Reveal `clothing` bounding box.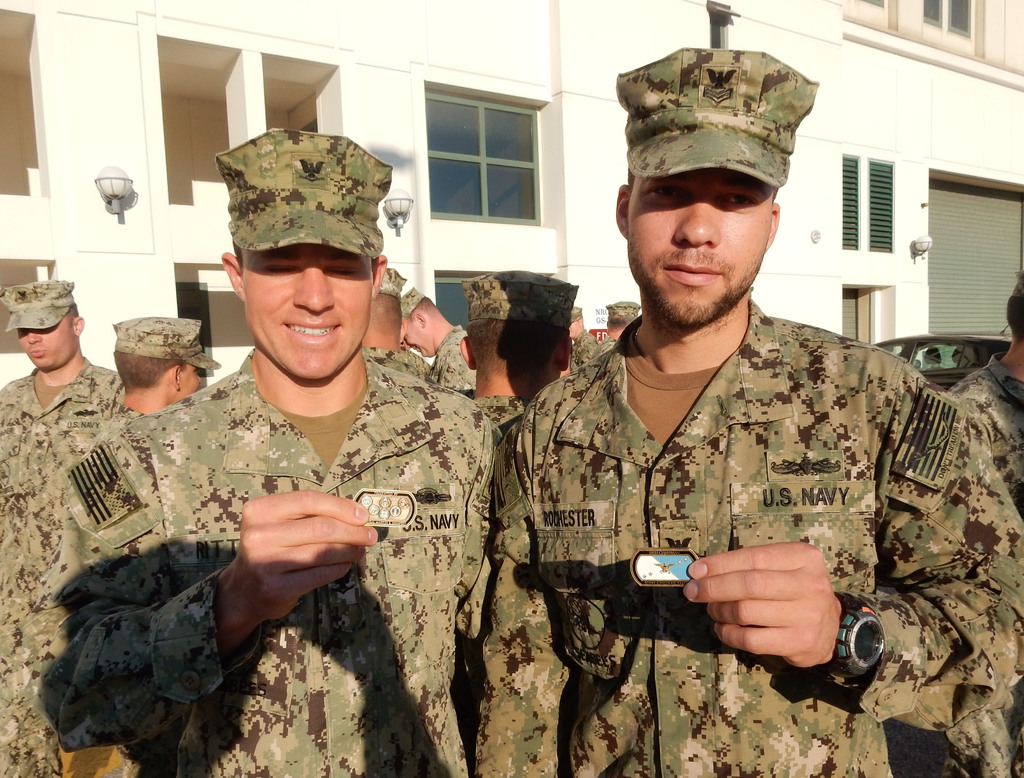
Revealed: rect(942, 350, 1023, 521).
